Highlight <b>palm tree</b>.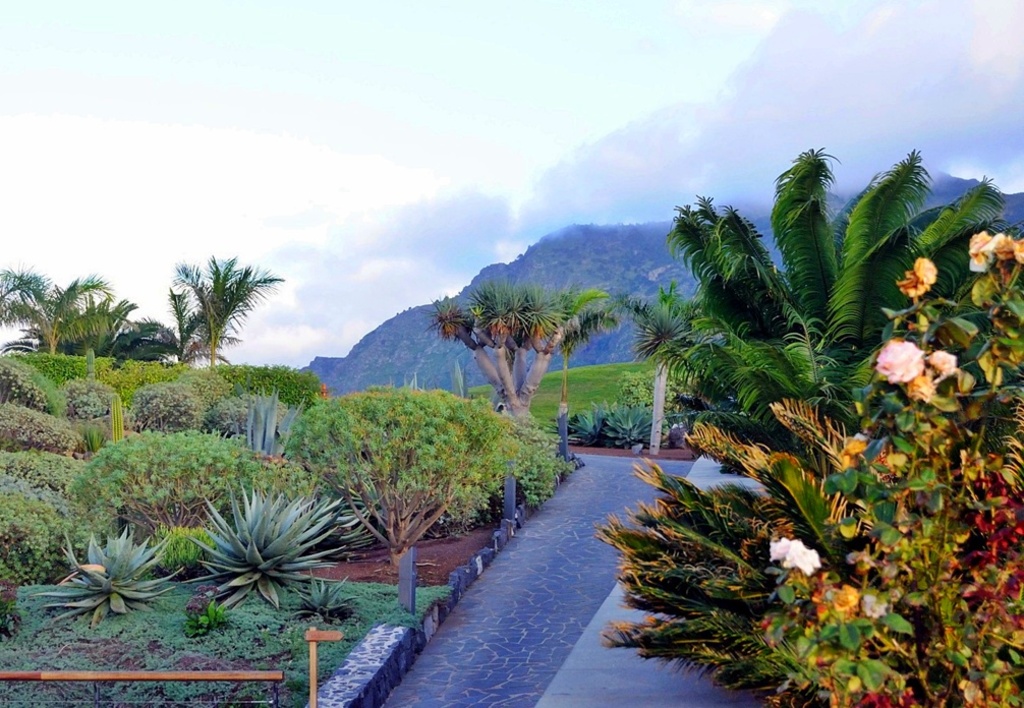
Highlighted region: [x1=523, y1=288, x2=596, y2=363].
